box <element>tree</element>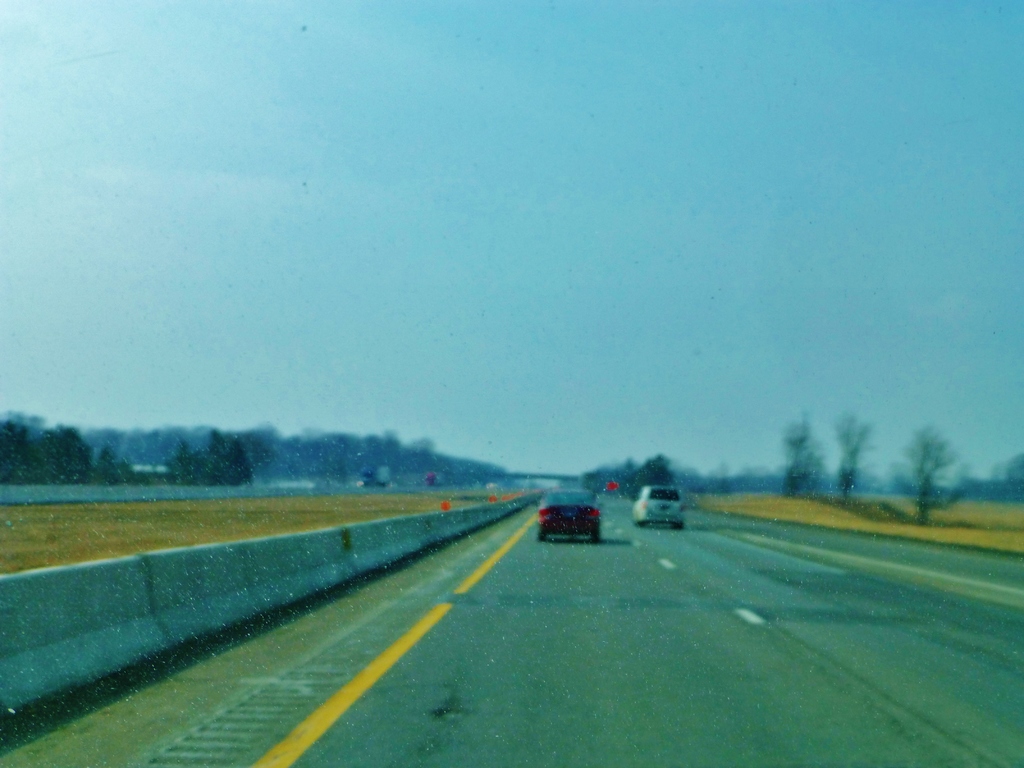
select_region(169, 429, 253, 490)
